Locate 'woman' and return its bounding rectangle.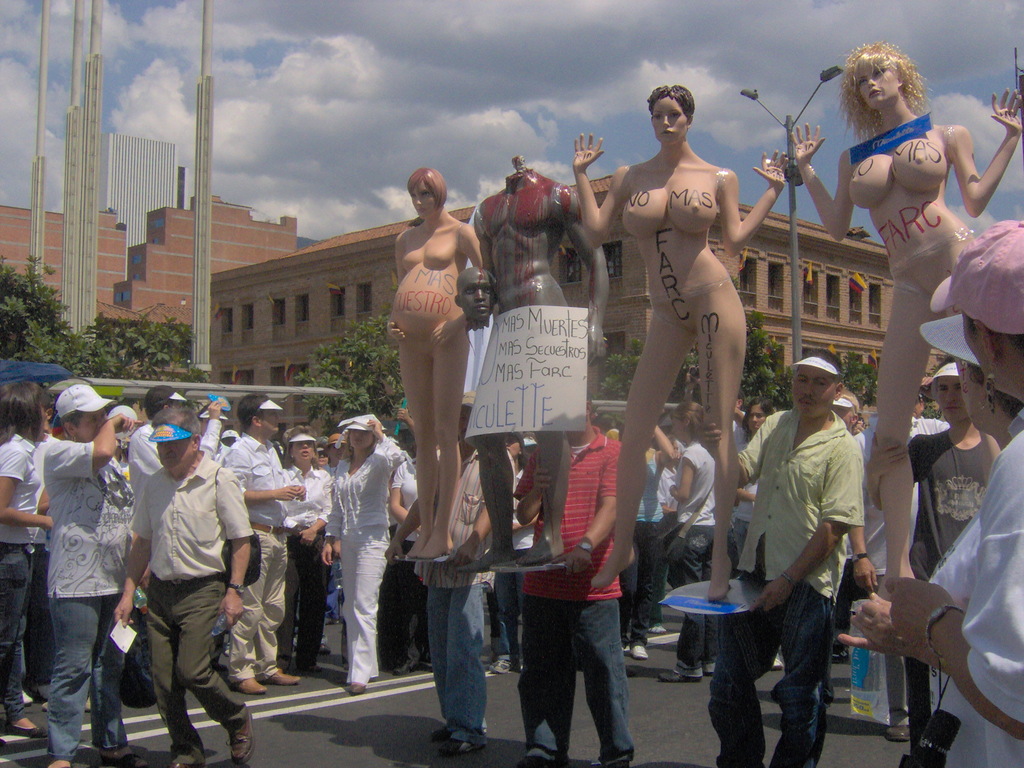
crop(44, 384, 152, 767).
